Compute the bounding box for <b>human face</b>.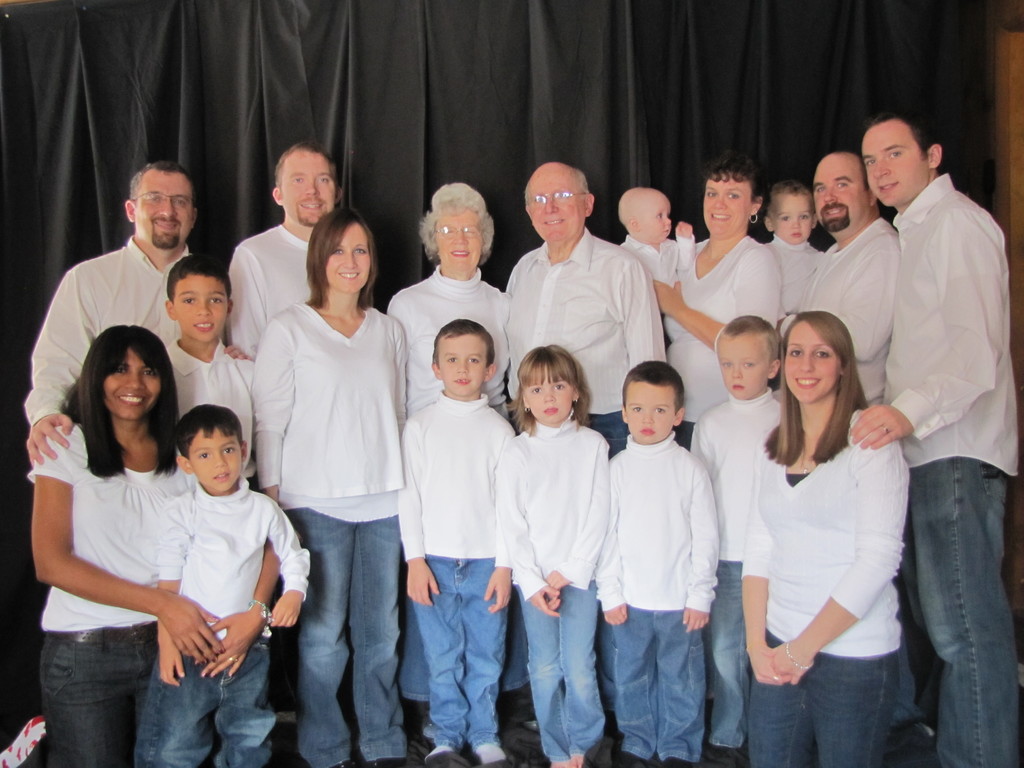
box(440, 333, 488, 393).
